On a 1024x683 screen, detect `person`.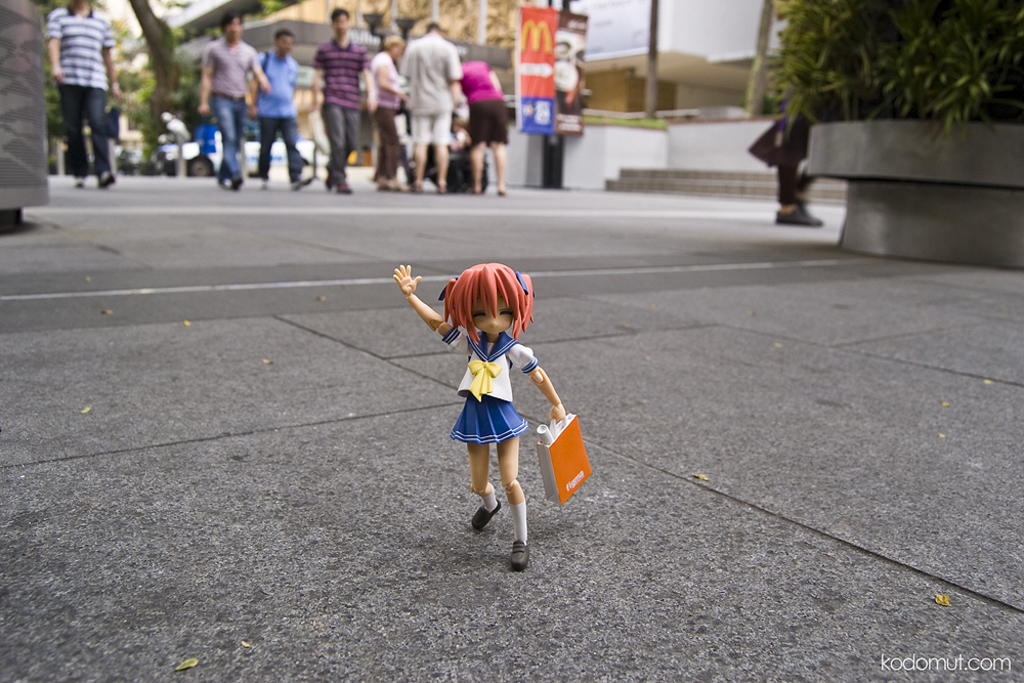
x1=410 y1=244 x2=579 y2=562.
